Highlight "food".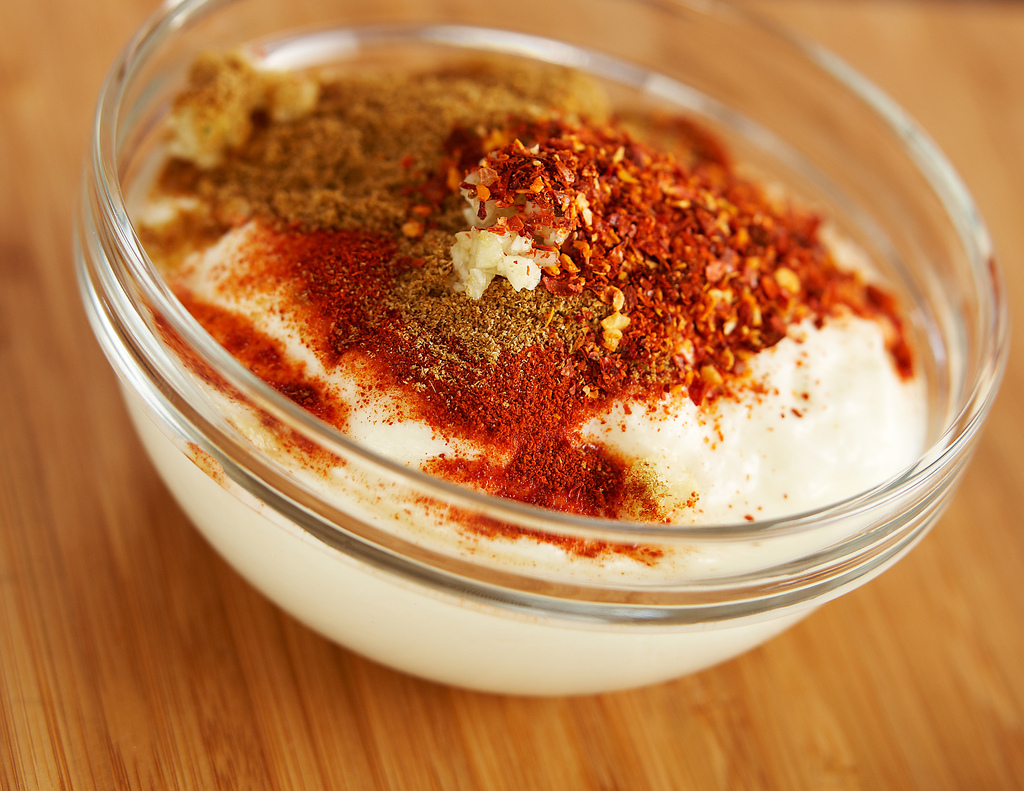
Highlighted region: detection(129, 42, 926, 520).
